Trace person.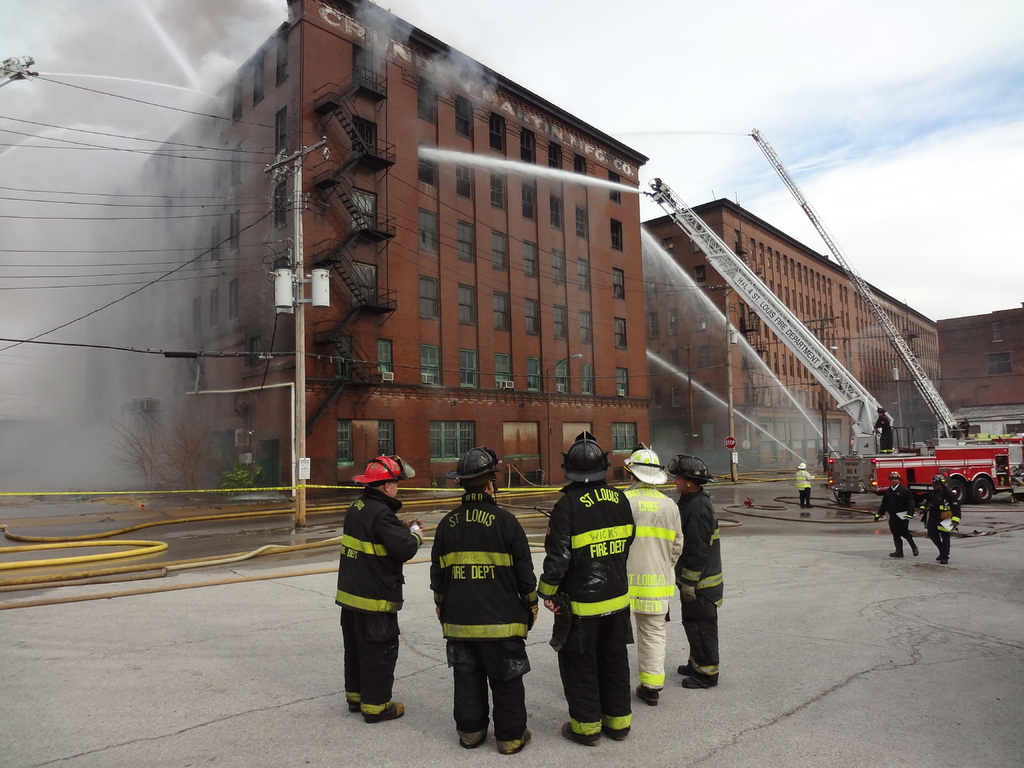
Traced to 920:475:961:562.
